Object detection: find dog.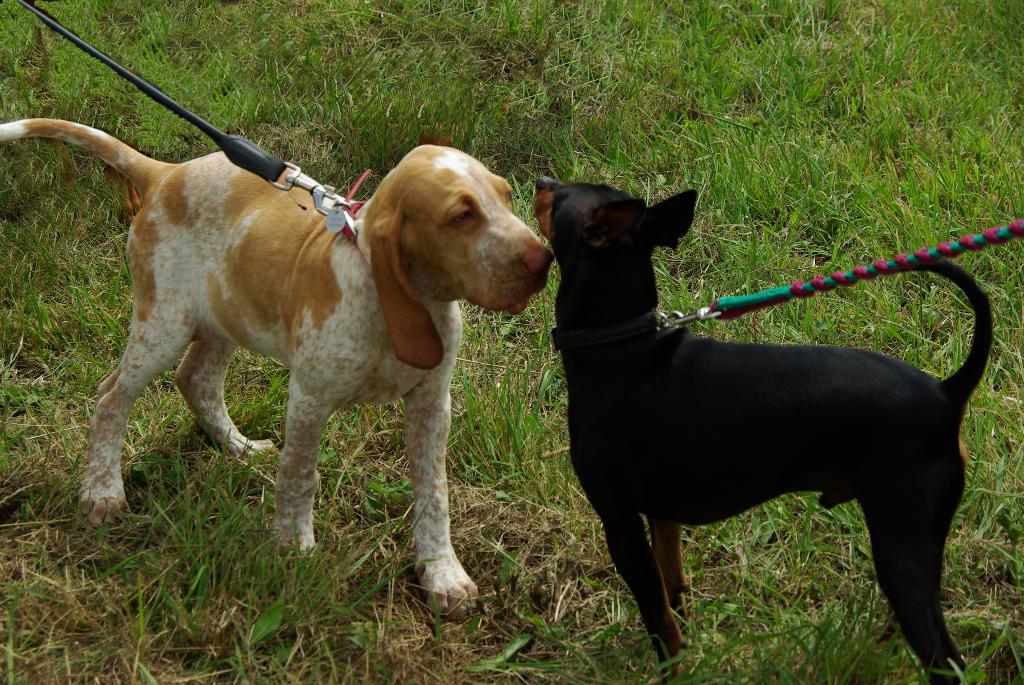
<box>534,174,993,684</box>.
